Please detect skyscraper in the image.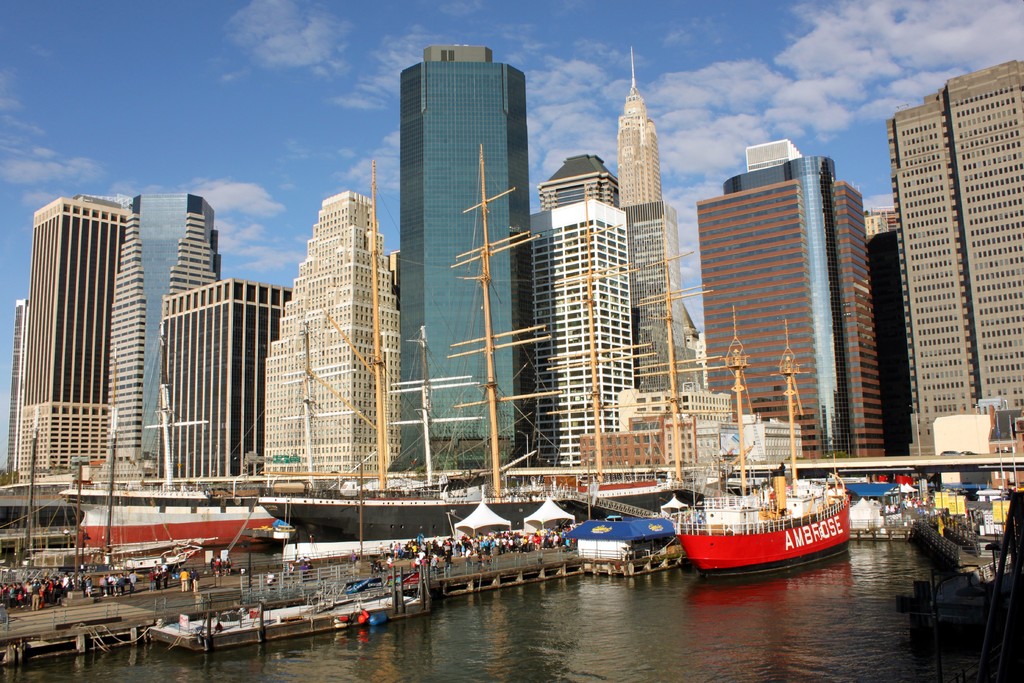
rect(609, 86, 692, 440).
